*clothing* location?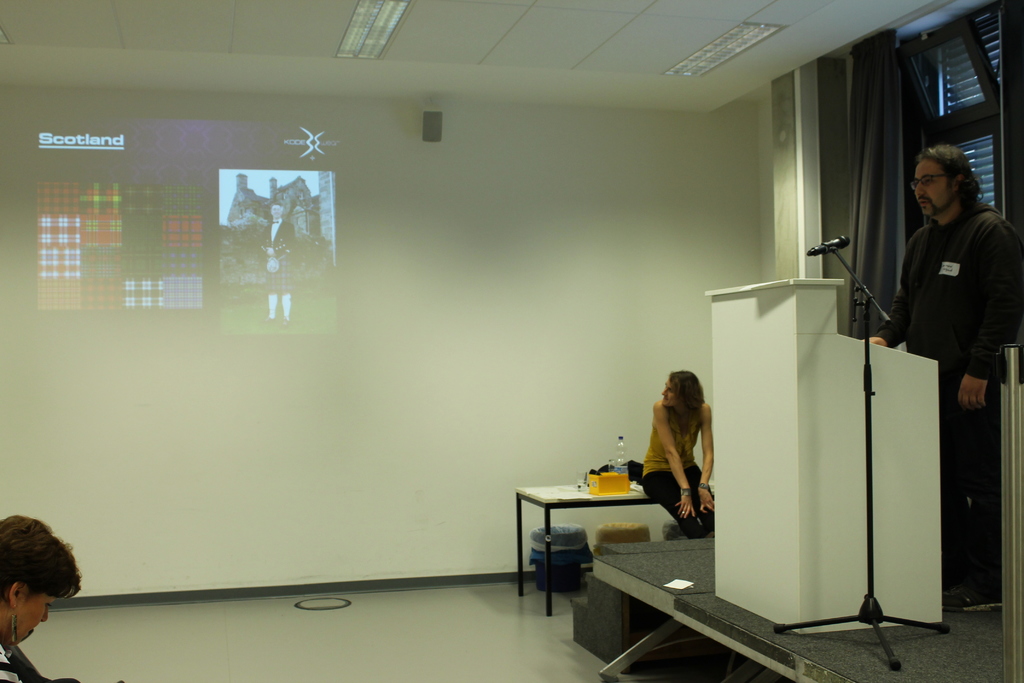
[0, 639, 62, 682]
